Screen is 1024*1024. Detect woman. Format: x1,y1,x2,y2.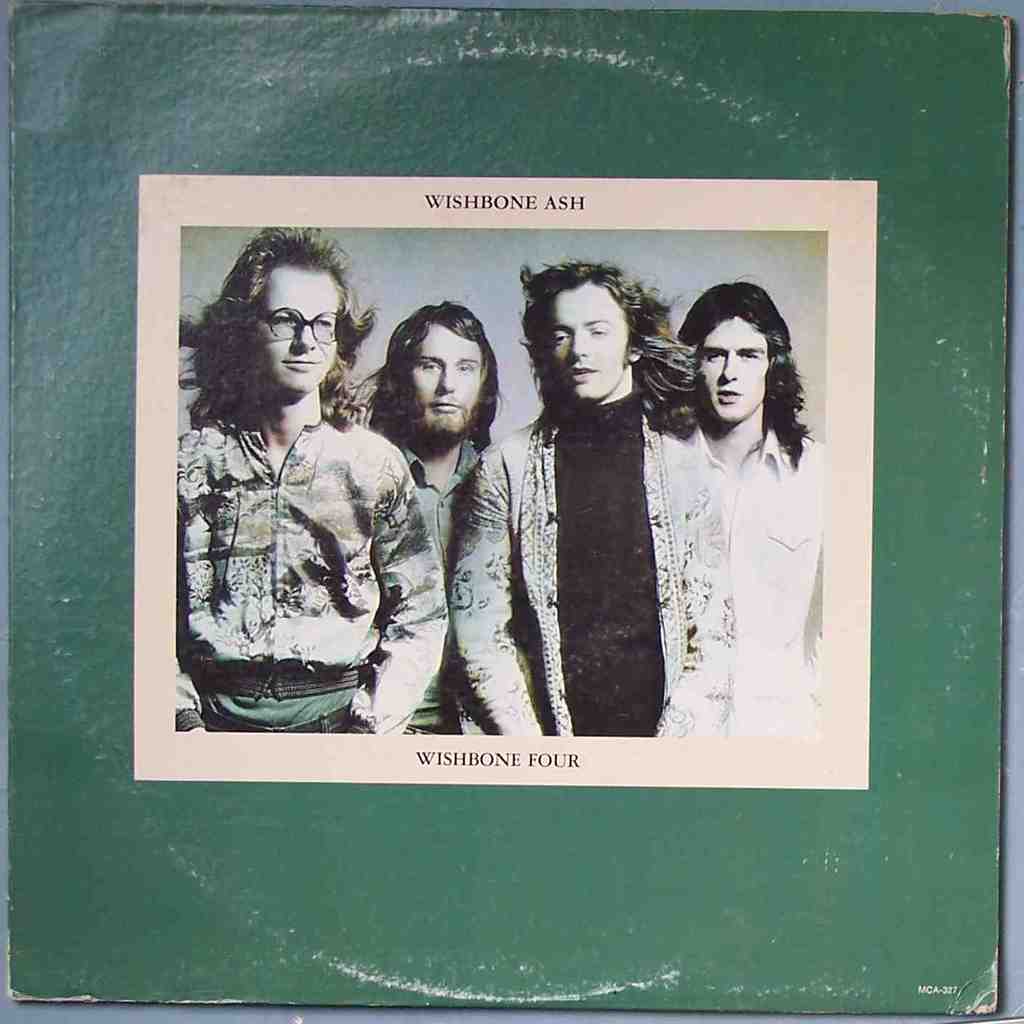
181,233,451,730.
